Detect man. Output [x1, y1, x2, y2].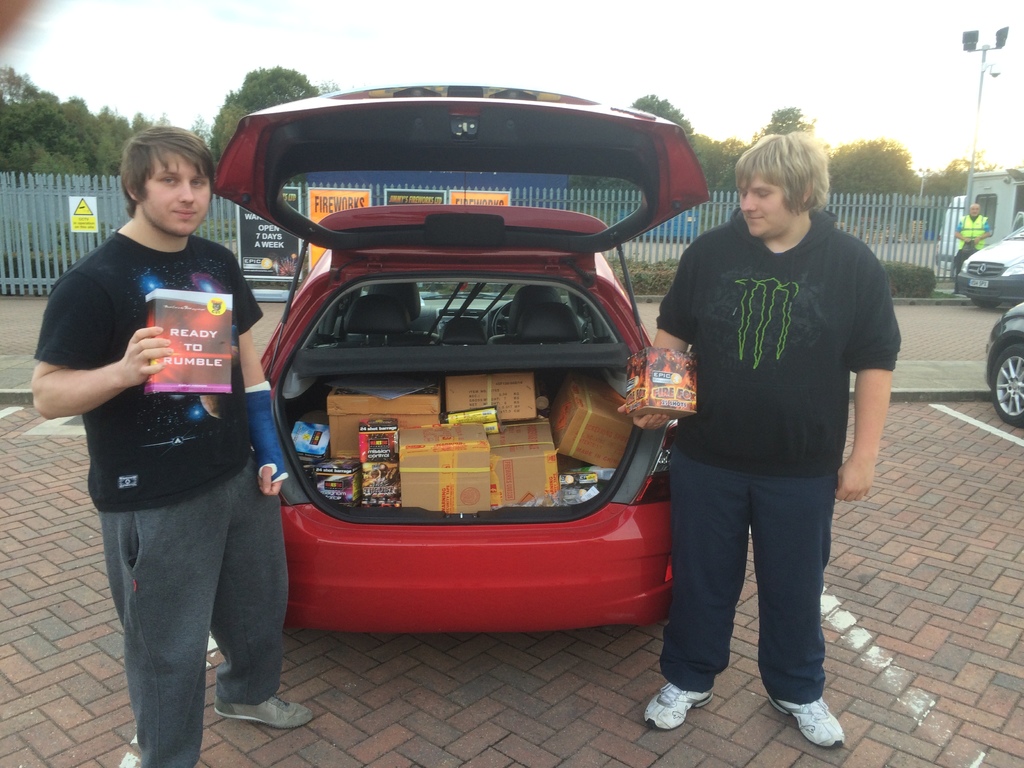
[954, 196, 988, 281].
